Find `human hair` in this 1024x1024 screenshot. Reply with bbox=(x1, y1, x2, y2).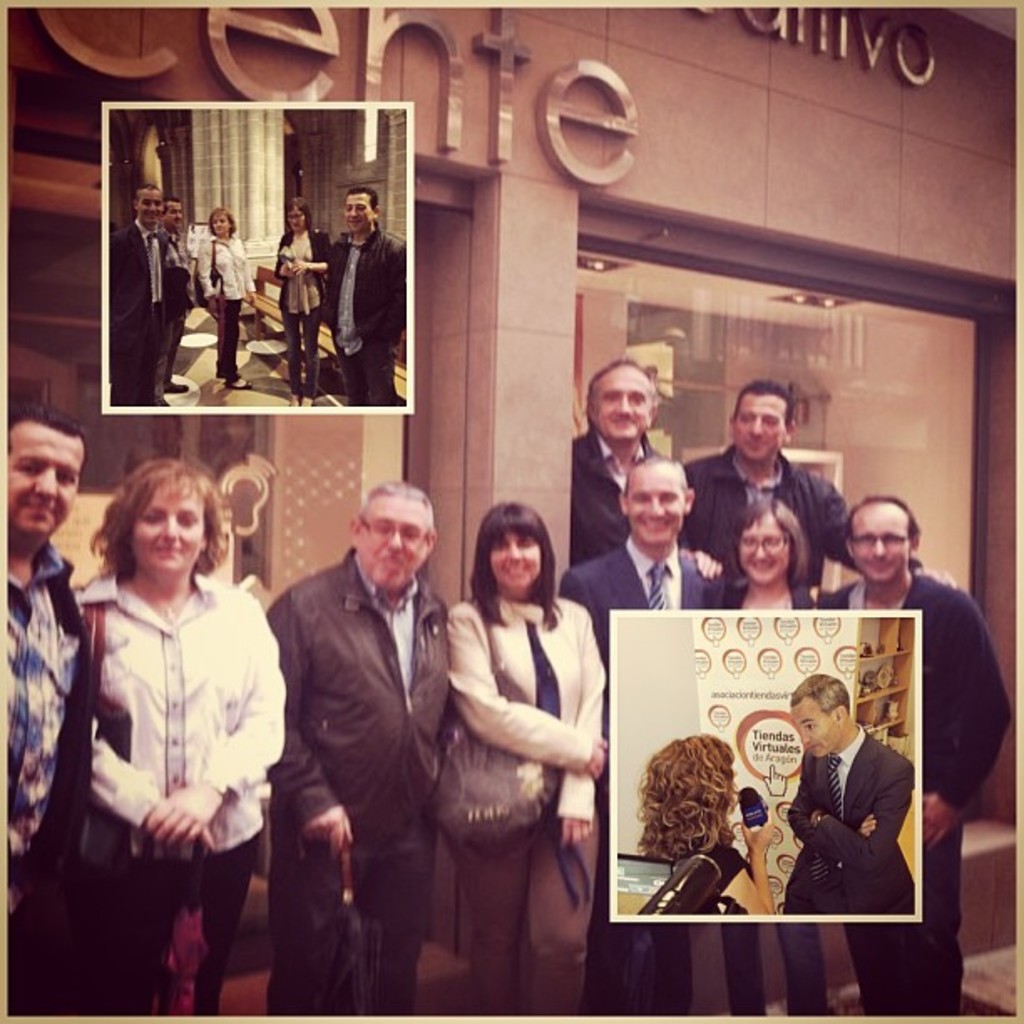
bbox=(735, 376, 796, 422).
